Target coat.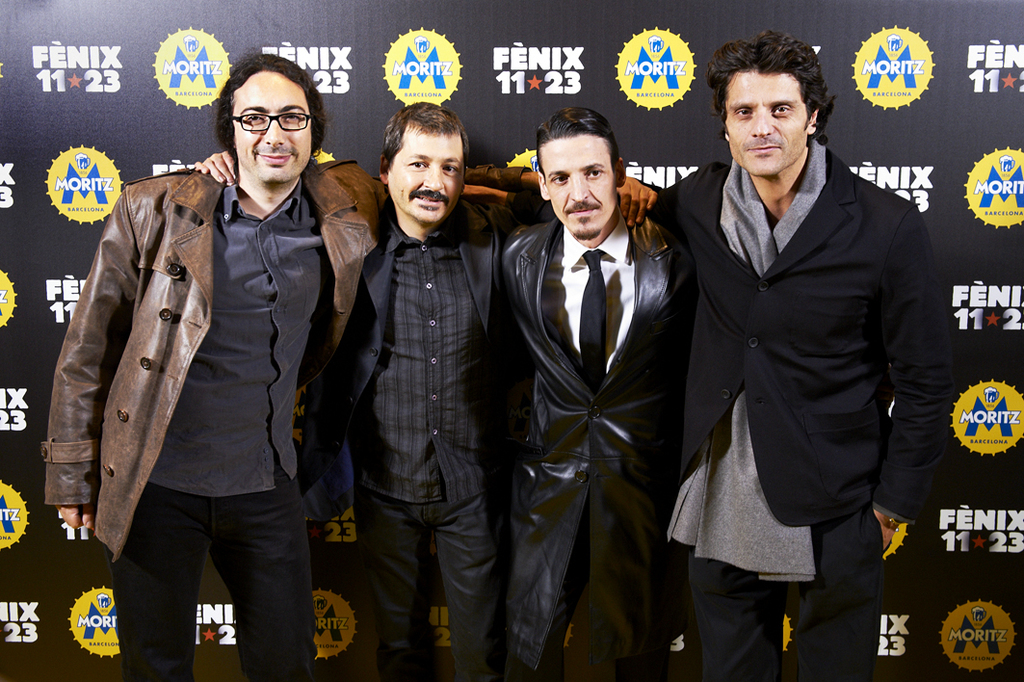
Target region: {"left": 645, "top": 142, "right": 960, "bottom": 539}.
